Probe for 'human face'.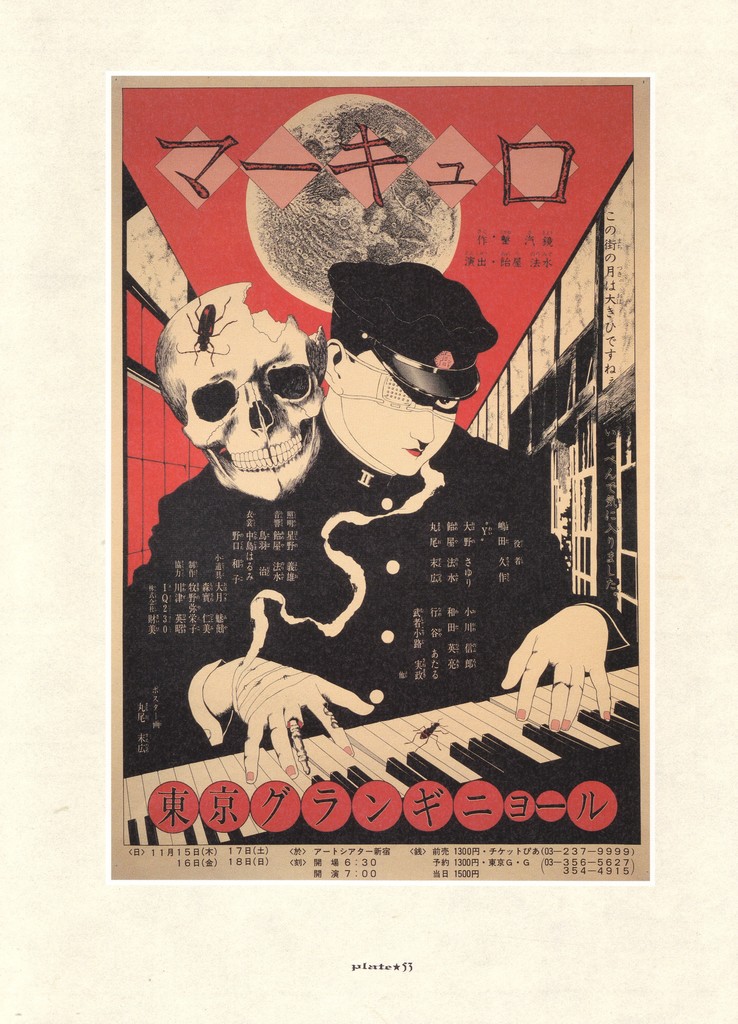
Probe result: pyautogui.locateOnScreen(340, 356, 460, 474).
